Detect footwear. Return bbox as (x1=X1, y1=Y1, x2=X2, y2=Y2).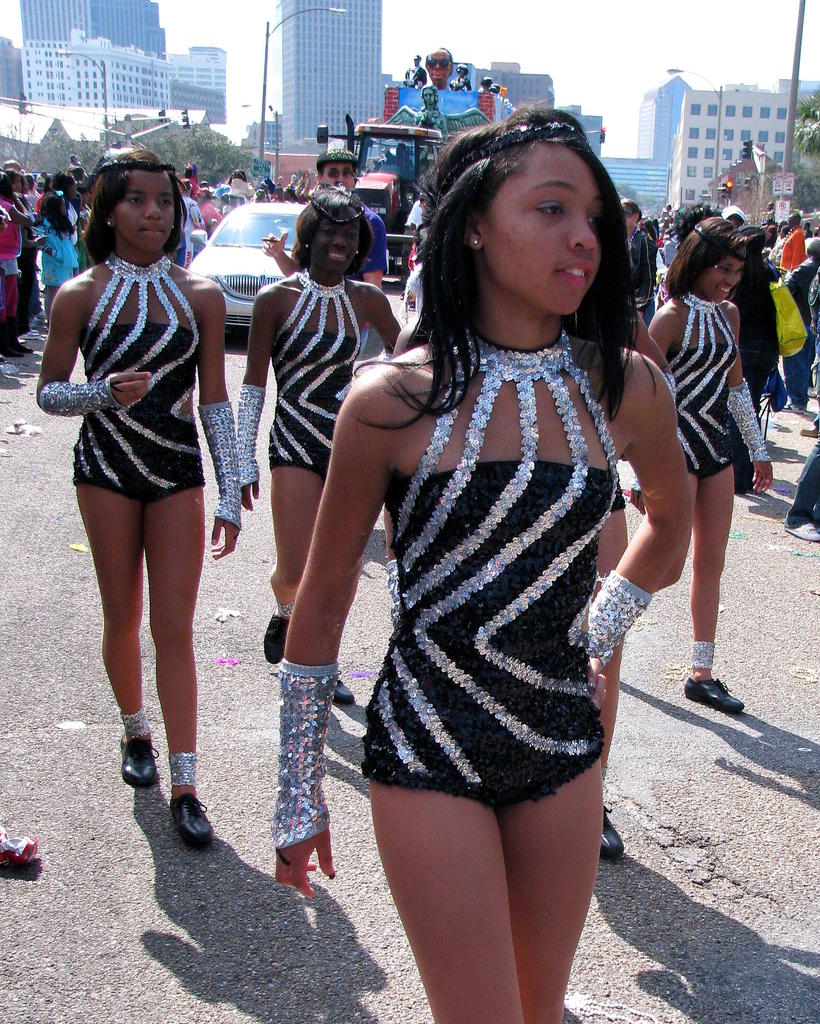
(x1=115, y1=728, x2=156, y2=781).
